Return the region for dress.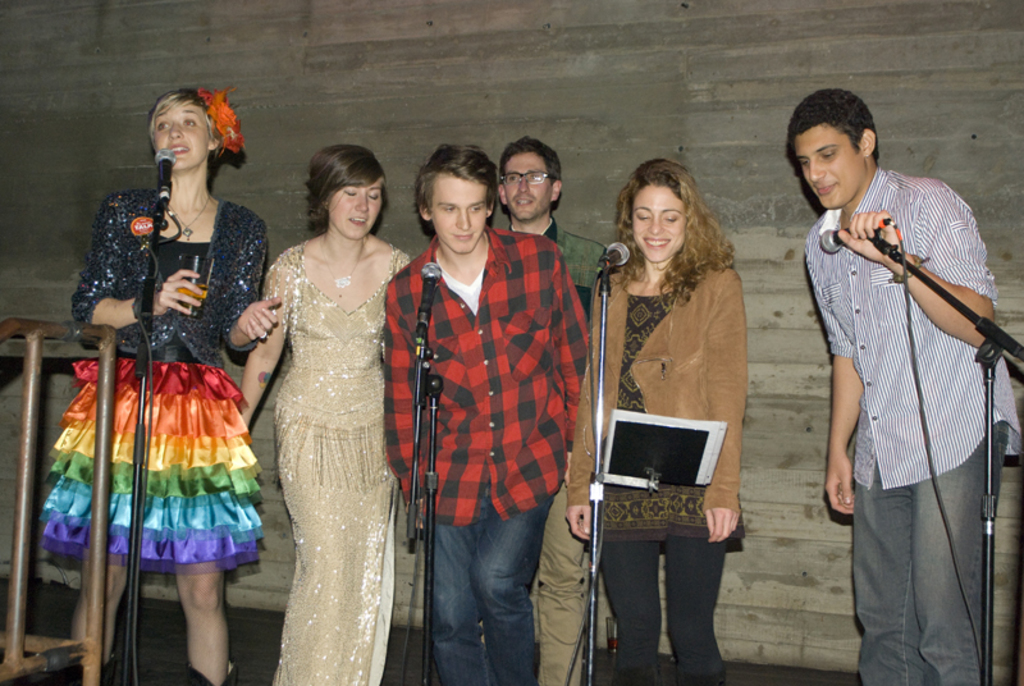
rect(233, 221, 398, 584).
